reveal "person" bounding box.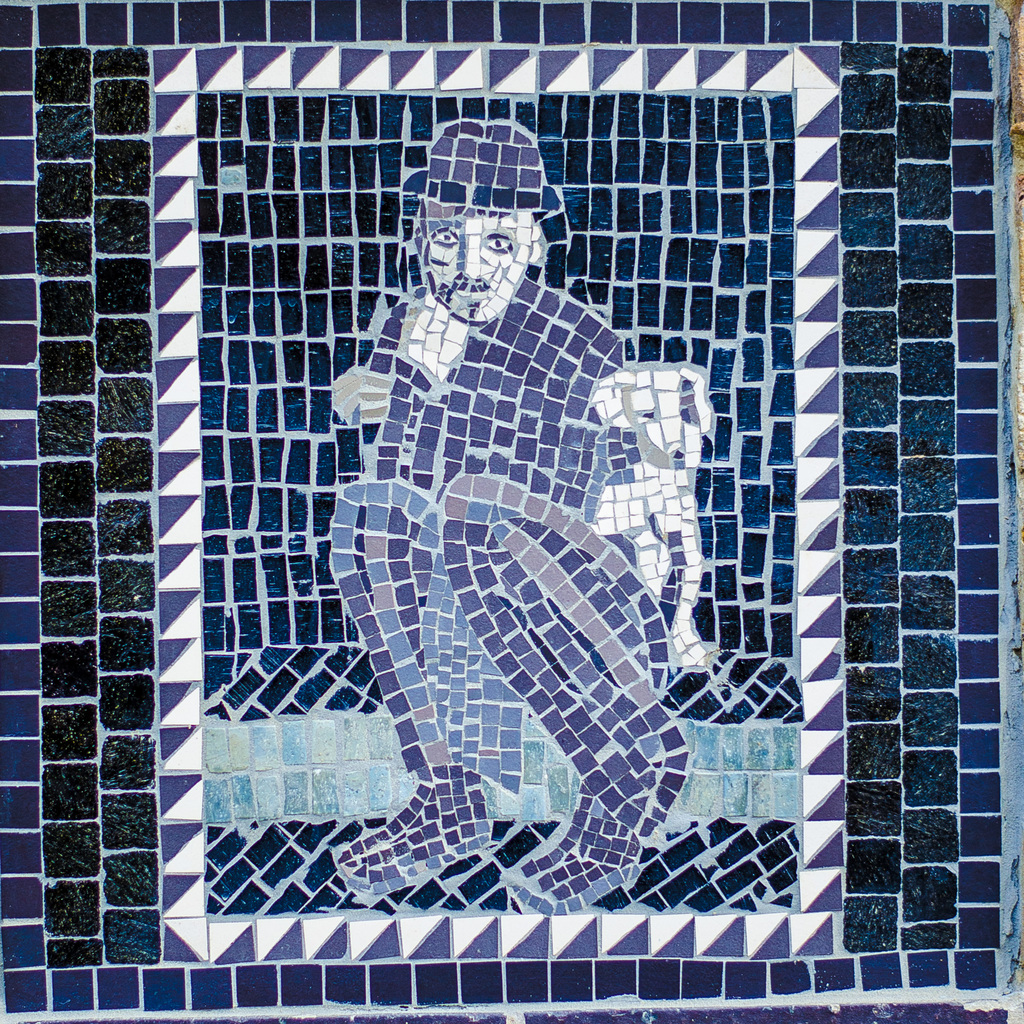
Revealed: <box>330,122,689,908</box>.
